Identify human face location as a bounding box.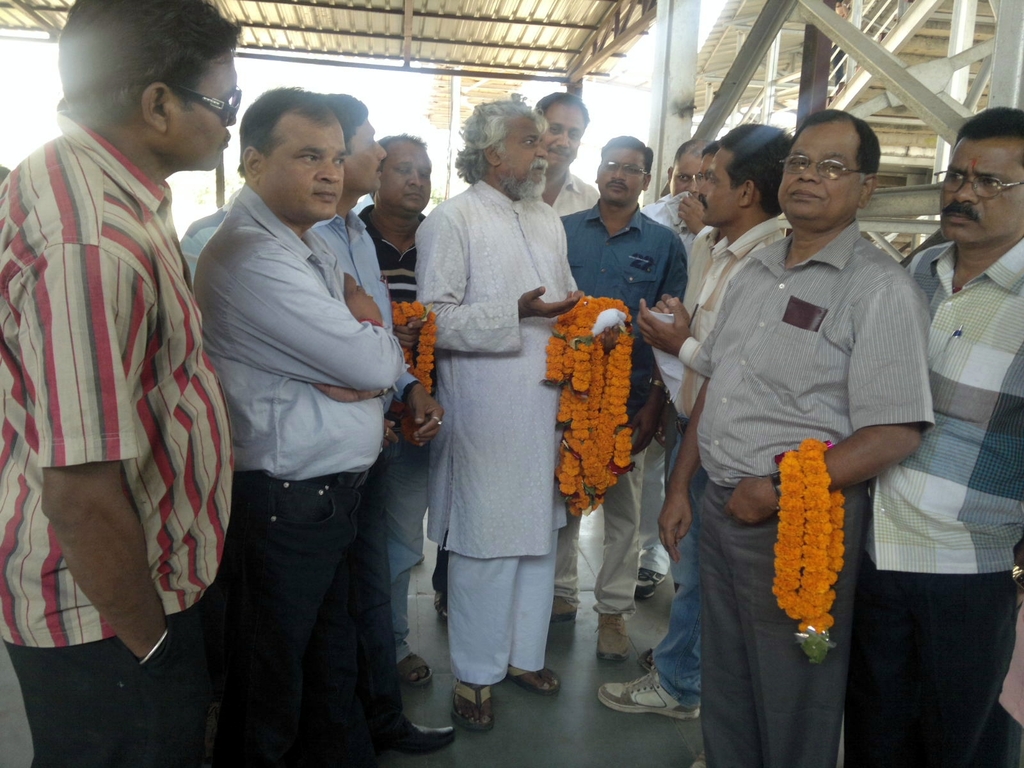
<bbox>600, 145, 650, 207</bbox>.
